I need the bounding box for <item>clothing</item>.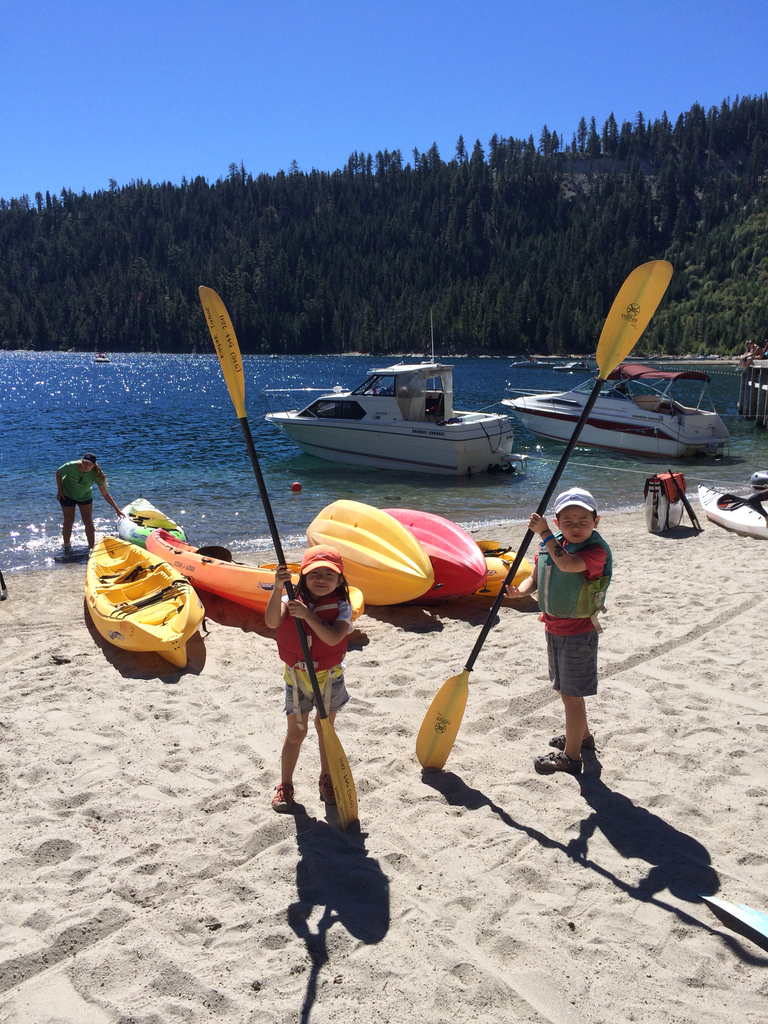
Here it is: (left=531, top=524, right=608, bottom=702).
